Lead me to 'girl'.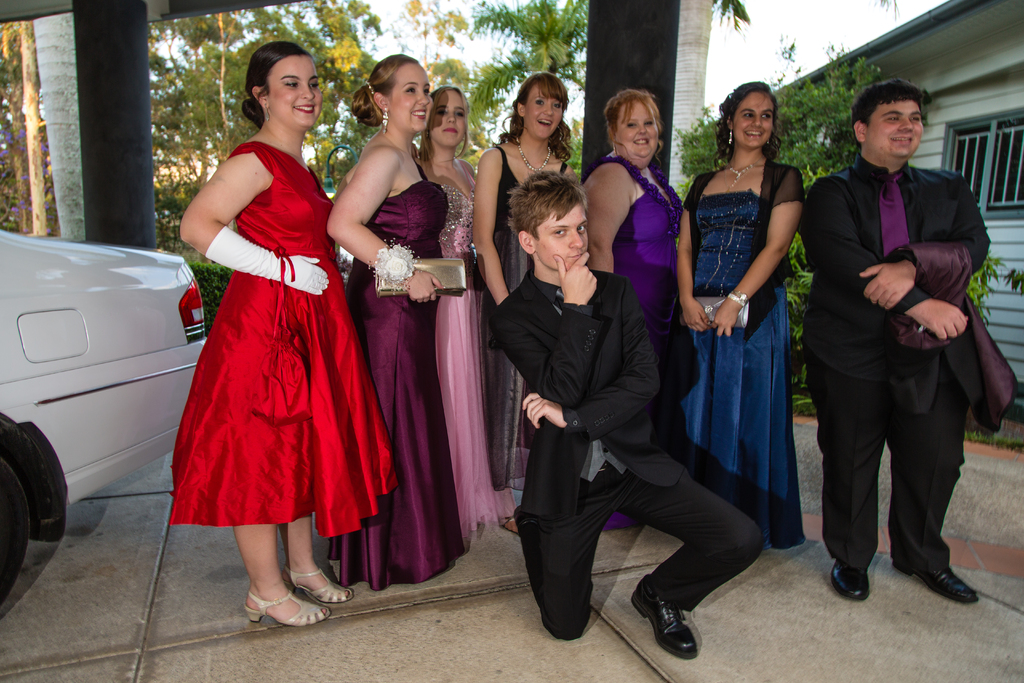
Lead to region(471, 73, 576, 522).
